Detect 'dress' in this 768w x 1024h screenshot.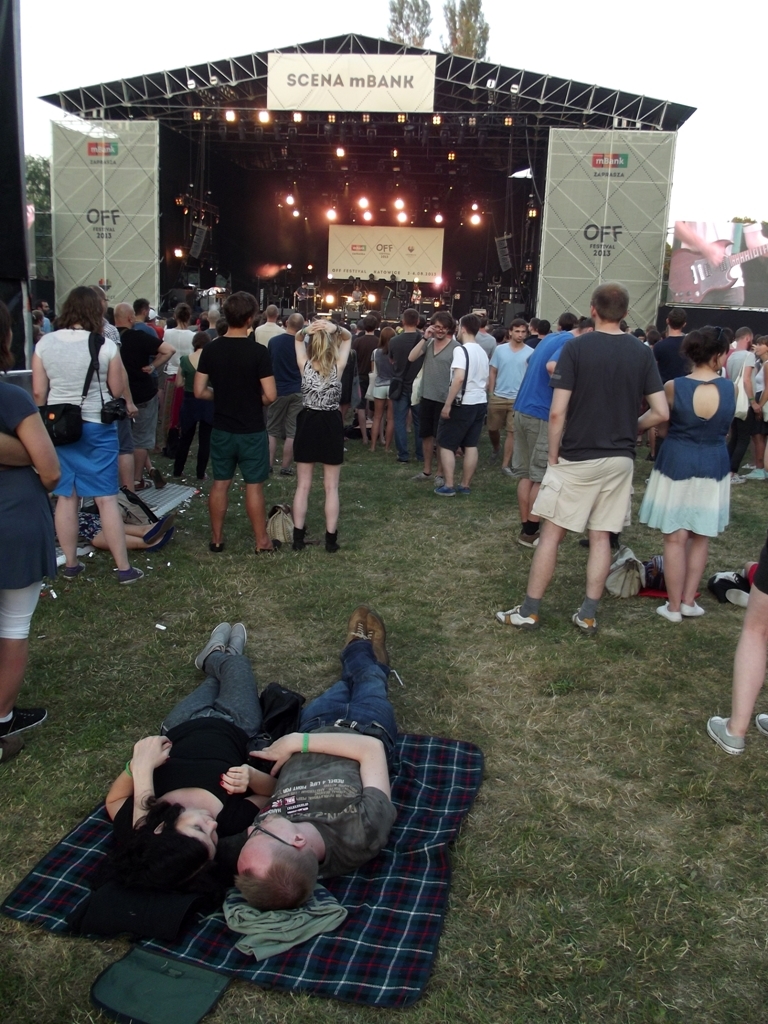
Detection: region(39, 328, 124, 496).
